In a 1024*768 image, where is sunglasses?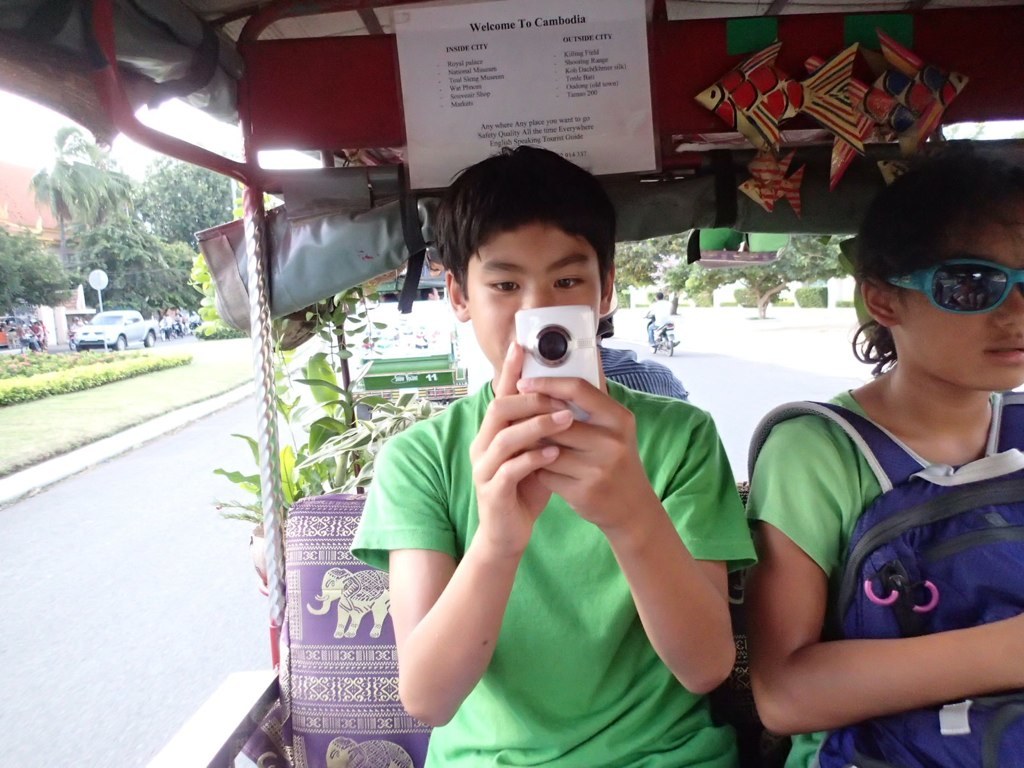
[x1=884, y1=256, x2=1023, y2=313].
